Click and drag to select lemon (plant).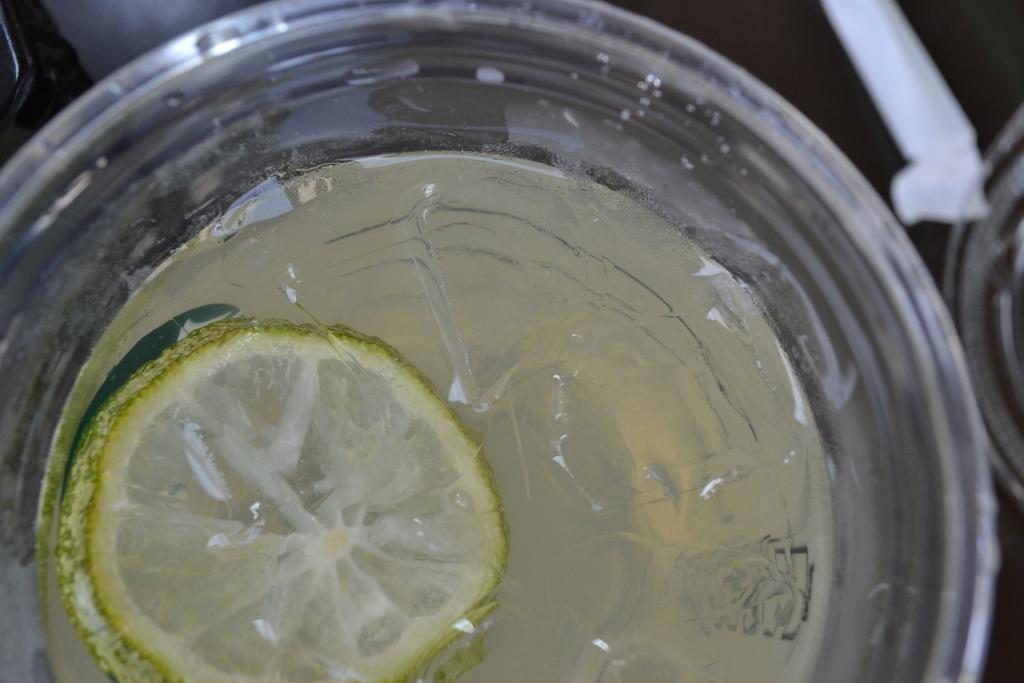
Selection: <box>56,317,500,675</box>.
